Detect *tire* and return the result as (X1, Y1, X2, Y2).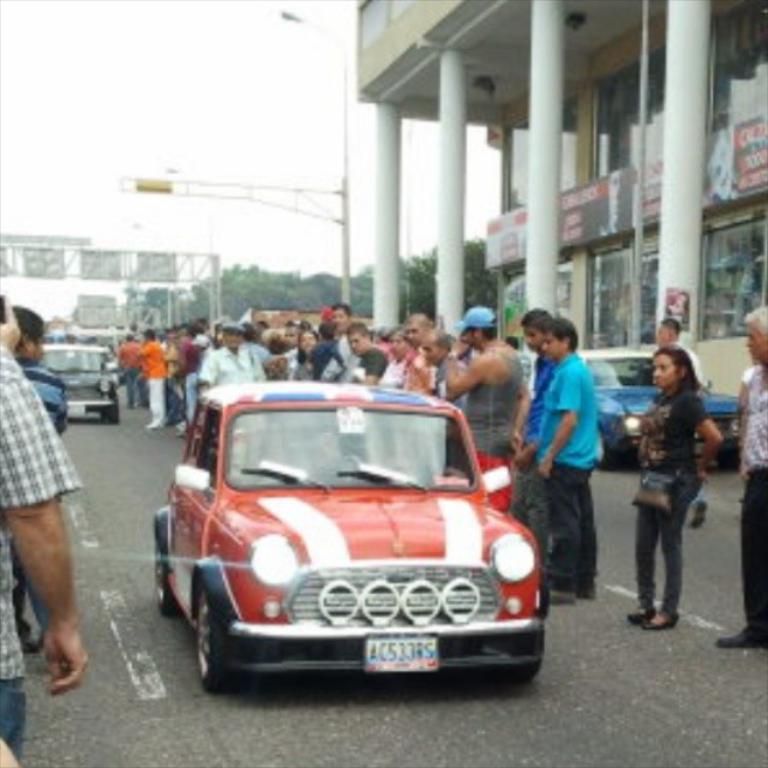
(156, 538, 181, 618).
